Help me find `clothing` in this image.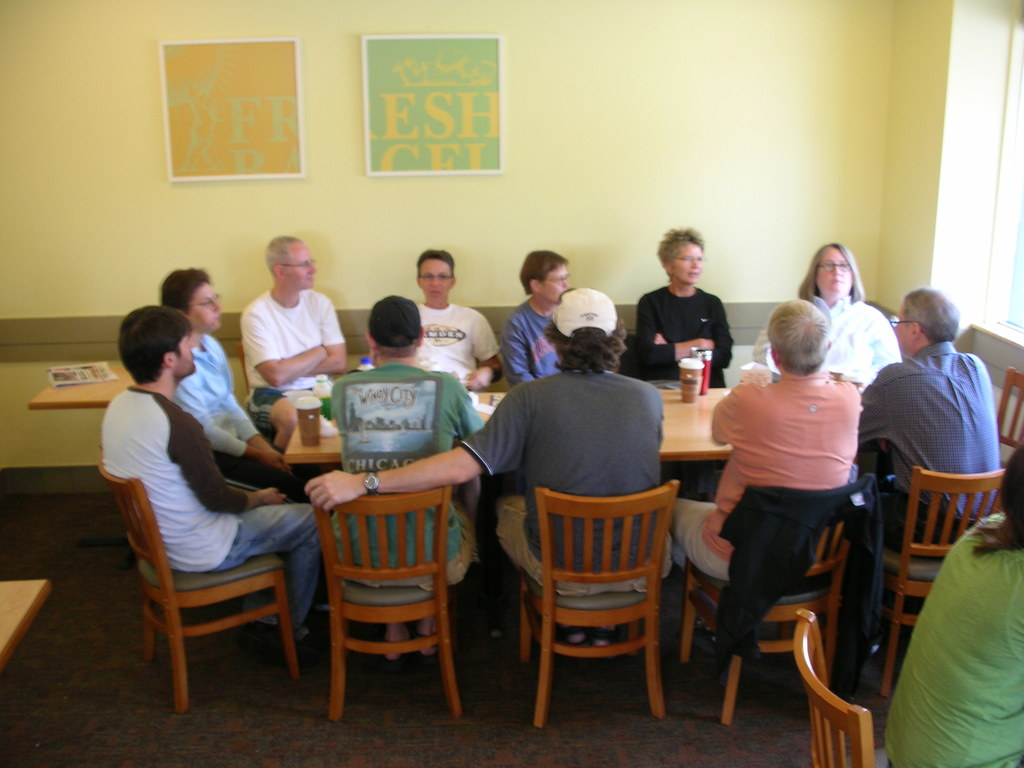
Found it: locate(888, 518, 1023, 767).
